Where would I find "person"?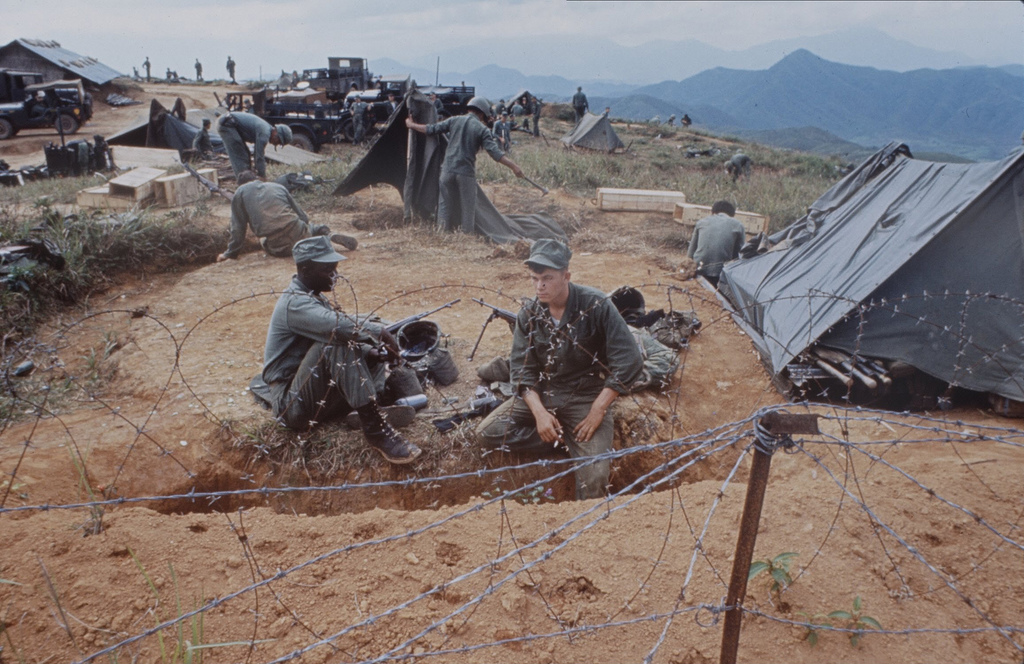
At box(493, 100, 514, 148).
